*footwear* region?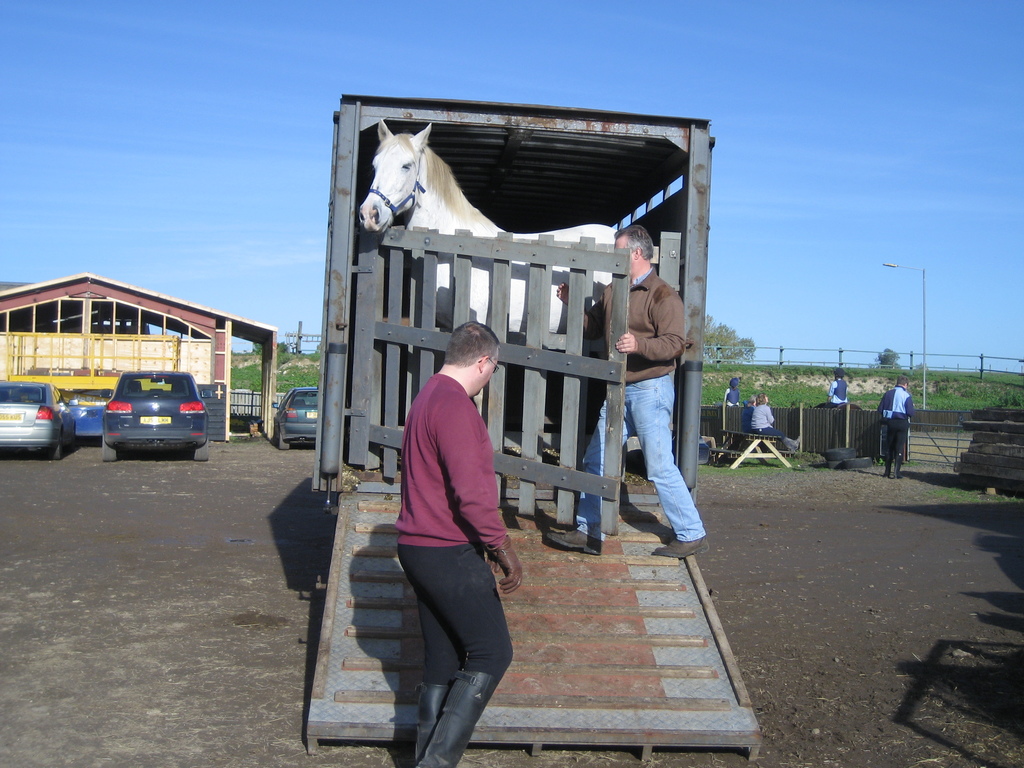
[x1=781, y1=433, x2=801, y2=454]
